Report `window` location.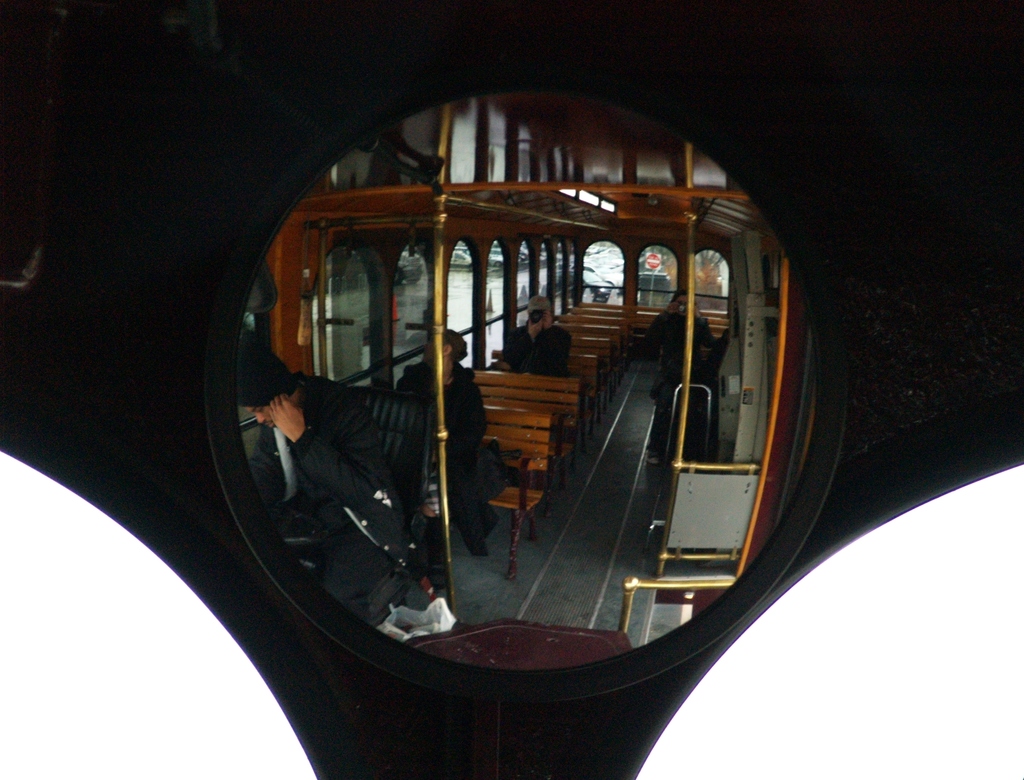
Report: 518 234 531 307.
